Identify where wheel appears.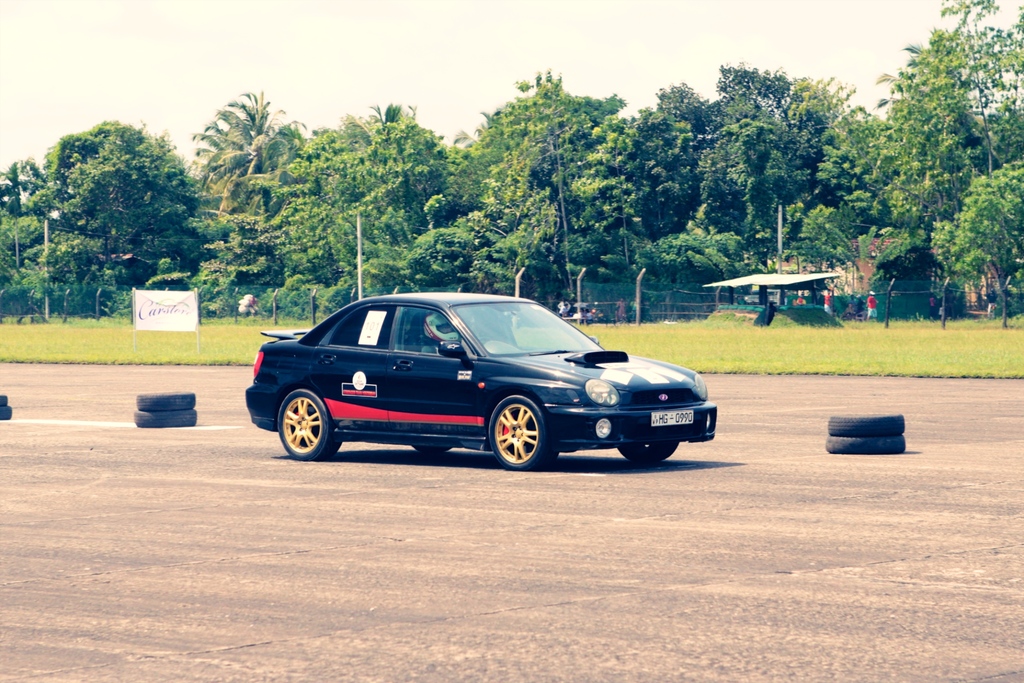
Appears at [x1=825, y1=436, x2=904, y2=454].
